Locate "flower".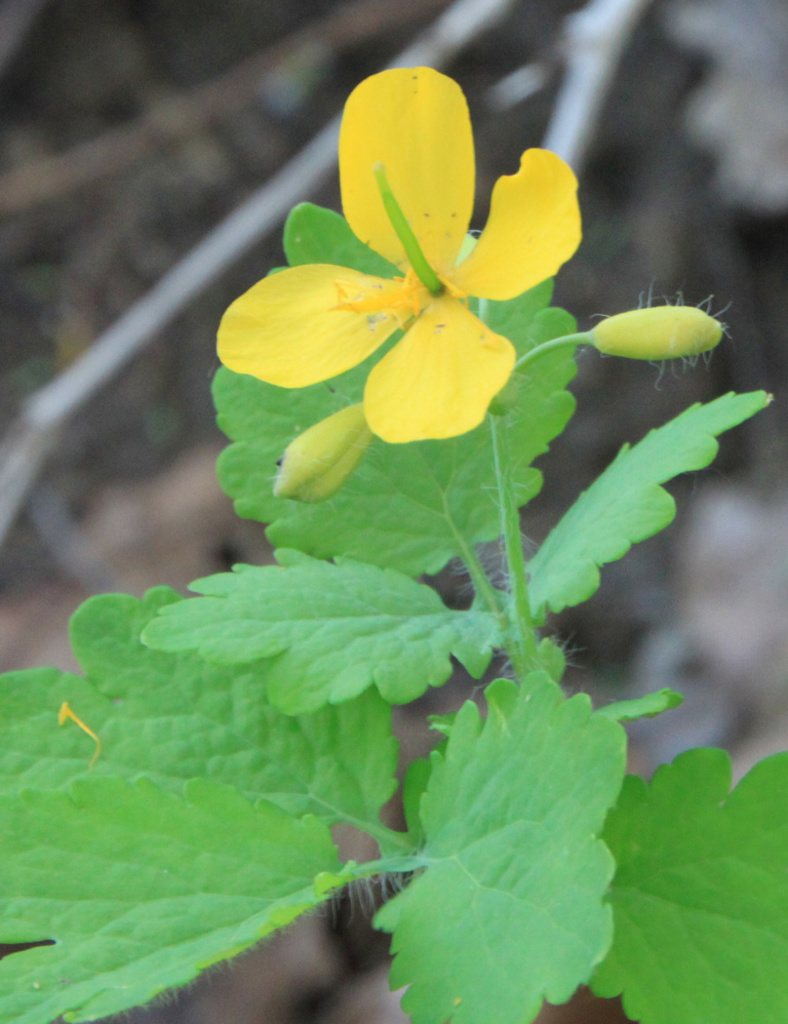
Bounding box: x1=239 y1=64 x2=618 y2=470.
